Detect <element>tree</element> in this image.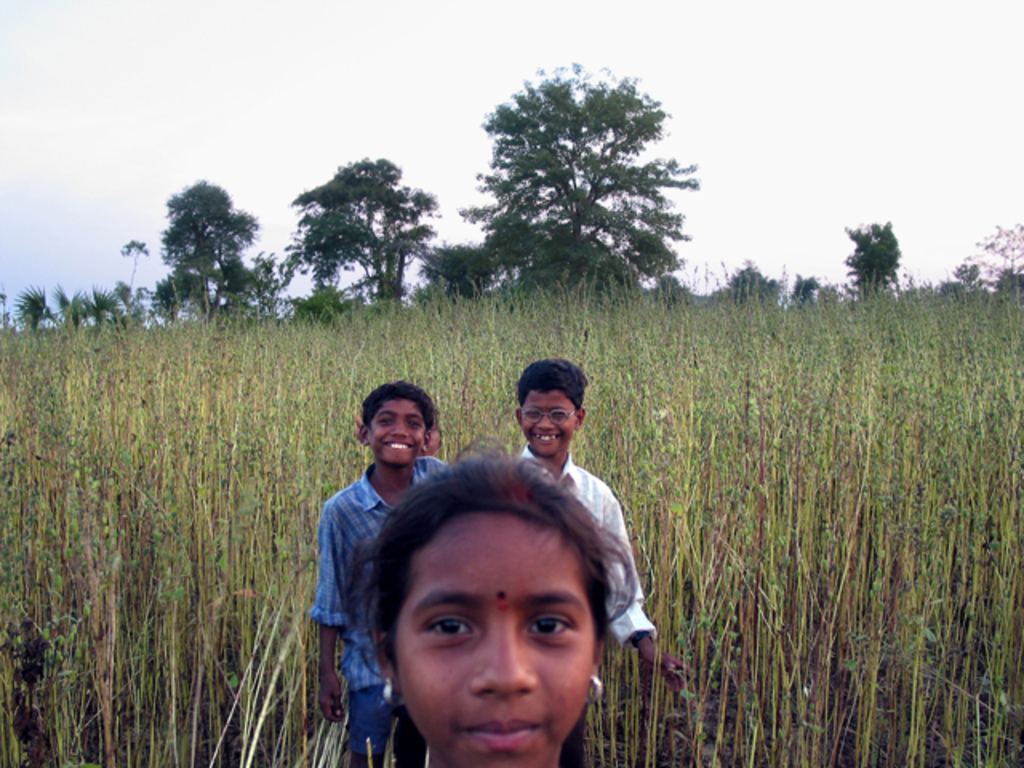
Detection: left=282, top=155, right=440, bottom=312.
